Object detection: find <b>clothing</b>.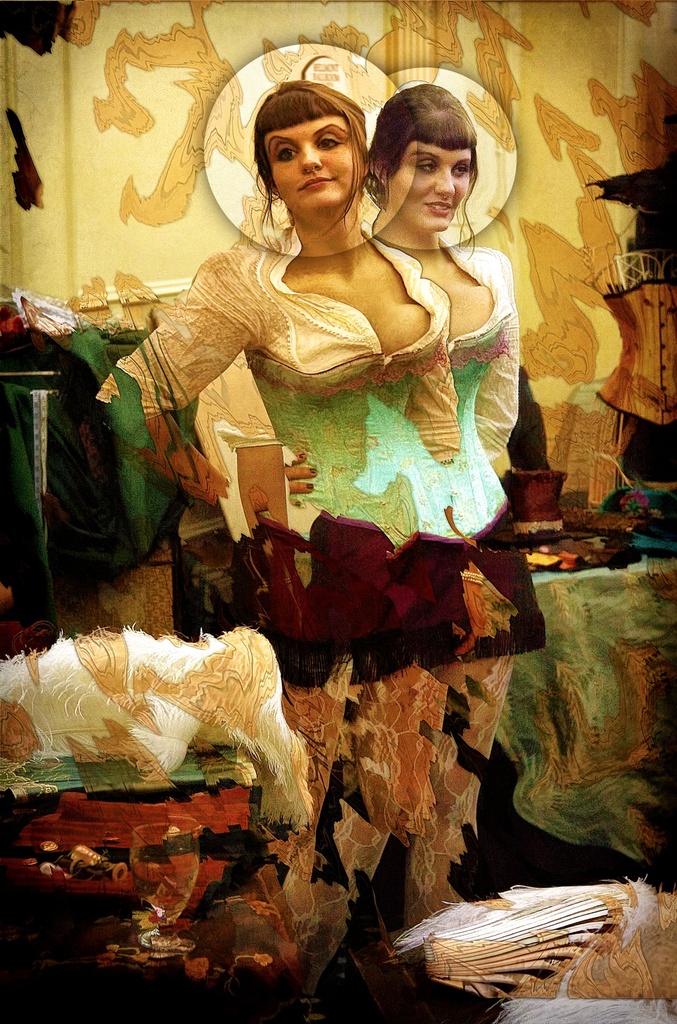
locate(92, 216, 467, 692).
